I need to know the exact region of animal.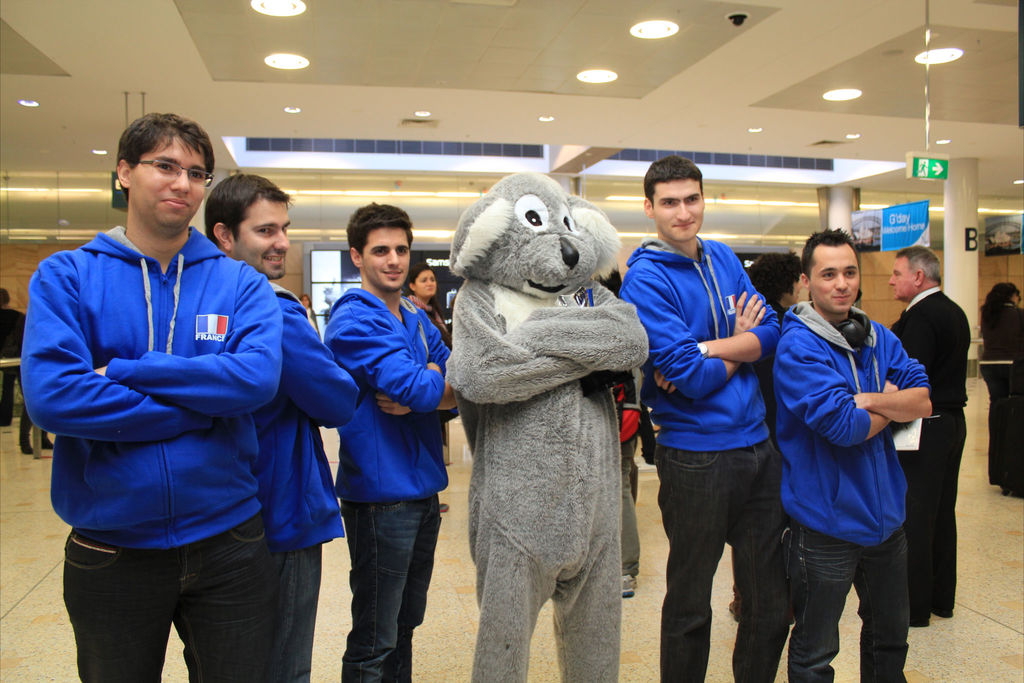
Region: l=444, t=169, r=651, b=682.
